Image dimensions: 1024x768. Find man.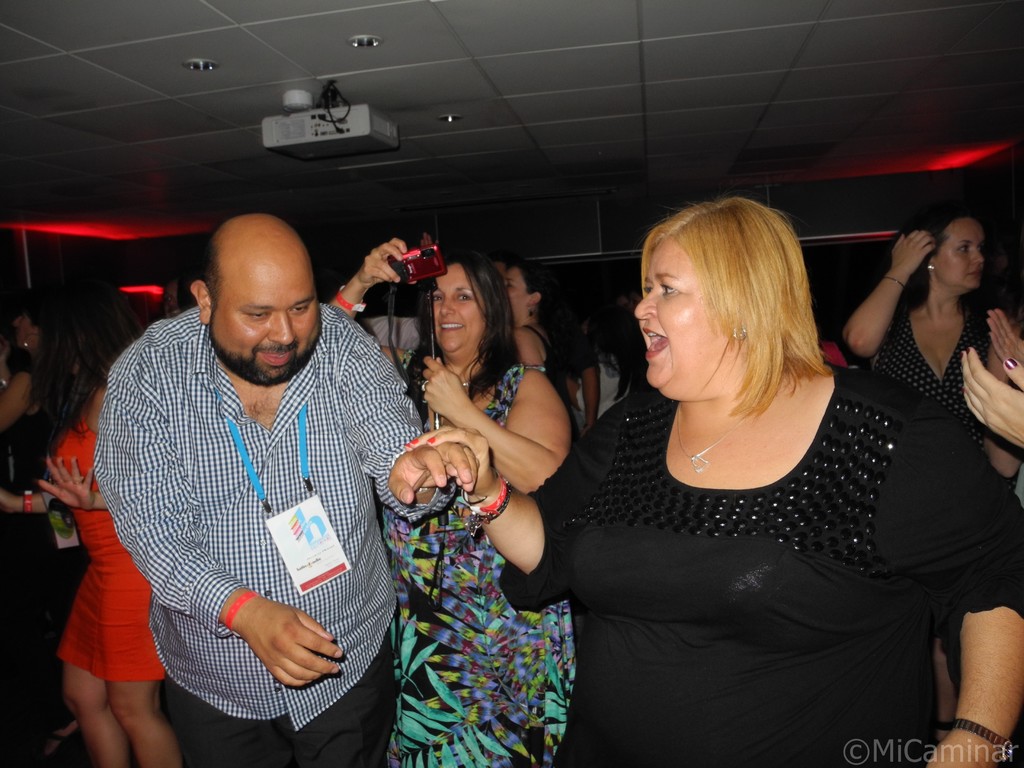
detection(86, 207, 413, 766).
